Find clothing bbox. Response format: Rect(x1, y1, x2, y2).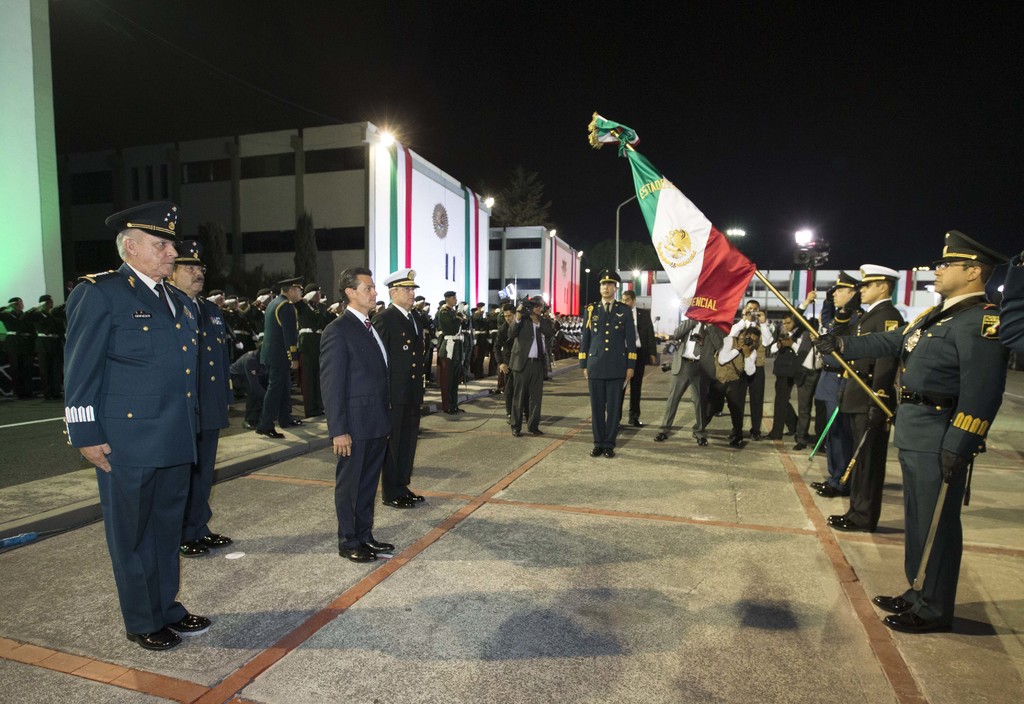
Rect(765, 320, 815, 434).
